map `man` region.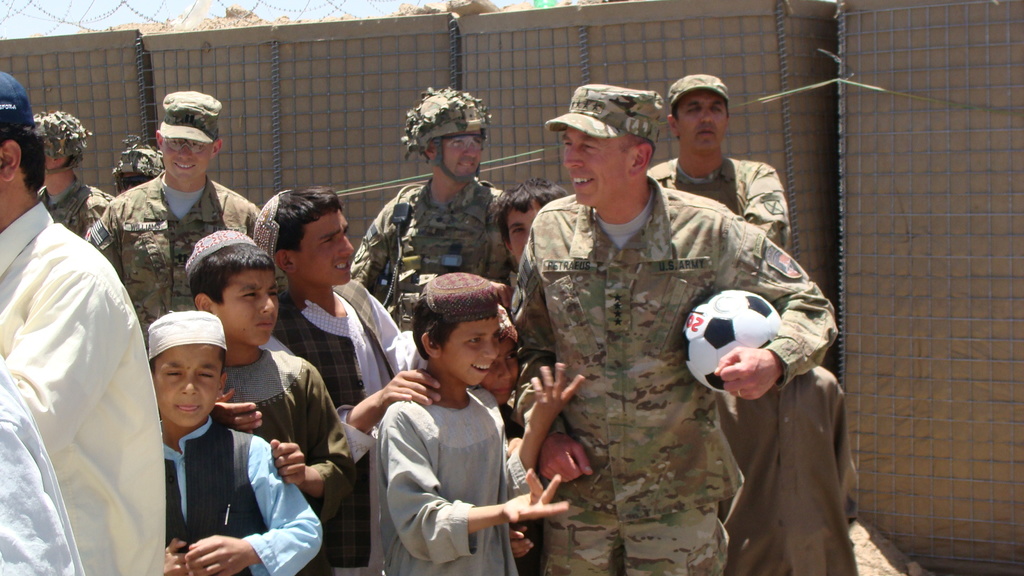
Mapped to Rect(81, 93, 289, 343).
